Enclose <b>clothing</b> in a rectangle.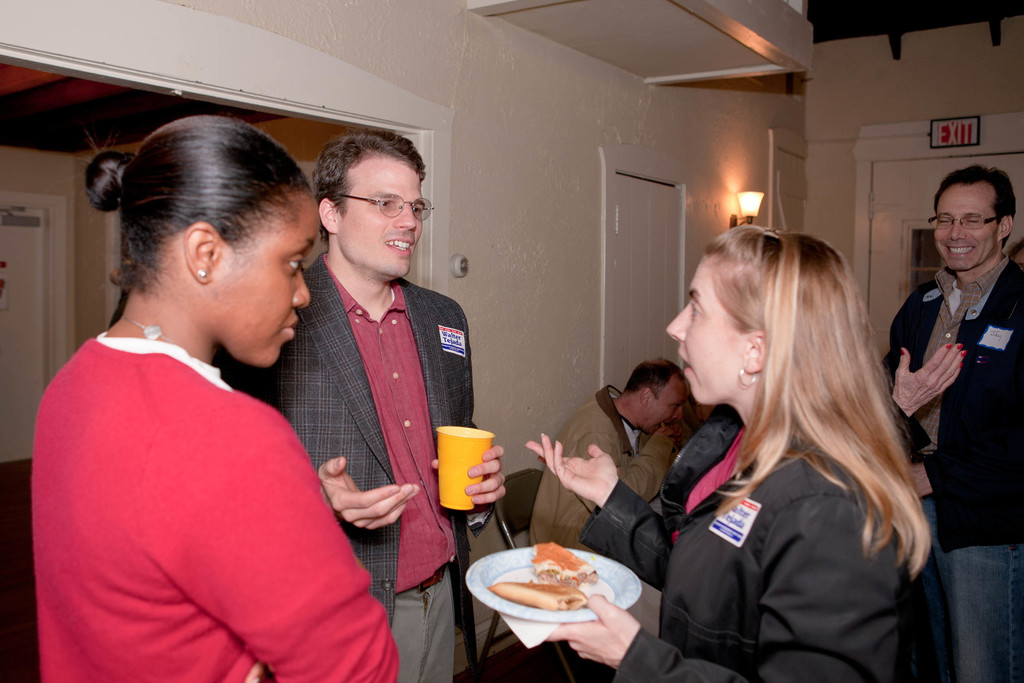
<box>882,251,1023,682</box>.
